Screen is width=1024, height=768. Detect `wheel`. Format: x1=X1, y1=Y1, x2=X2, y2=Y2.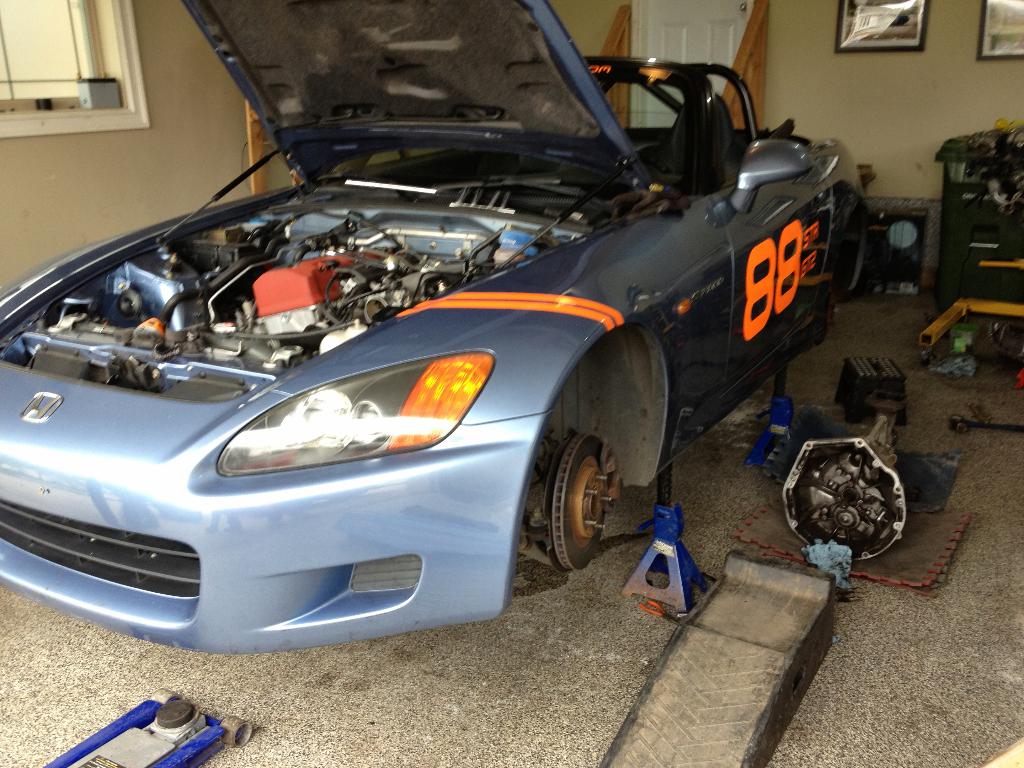
x1=536, y1=422, x2=623, y2=572.
